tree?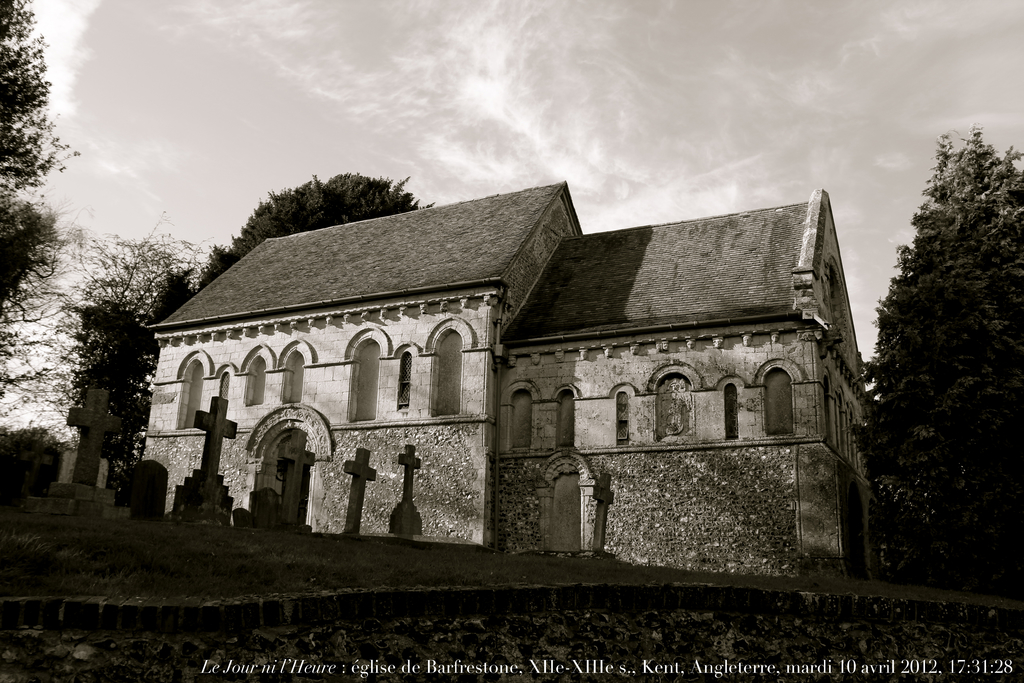
BBox(0, 0, 89, 422)
